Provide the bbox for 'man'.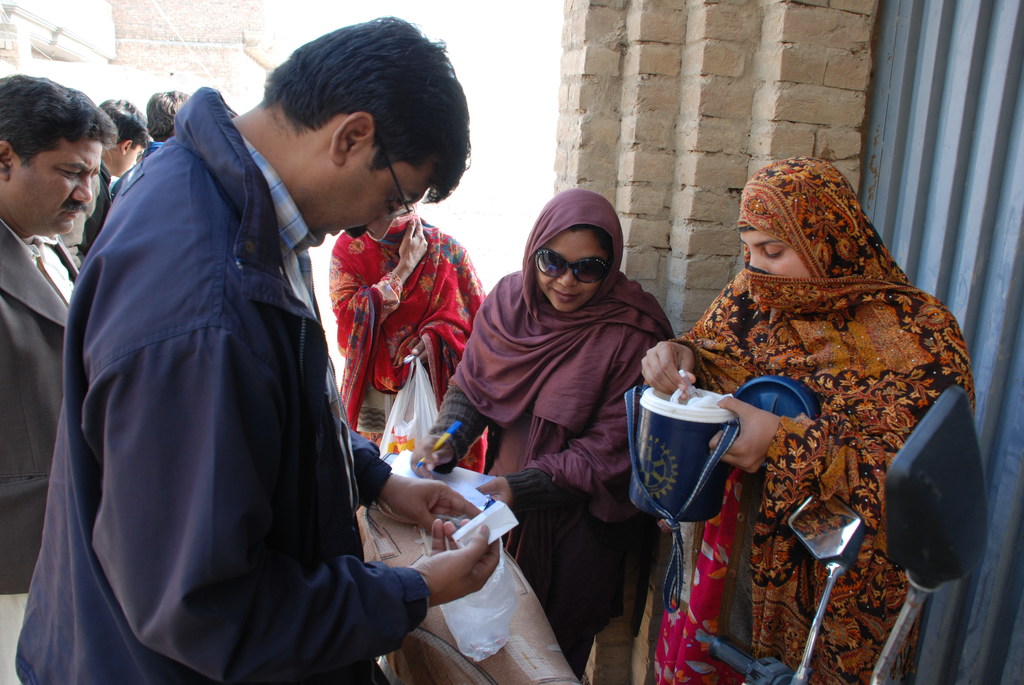
region(59, 95, 152, 274).
